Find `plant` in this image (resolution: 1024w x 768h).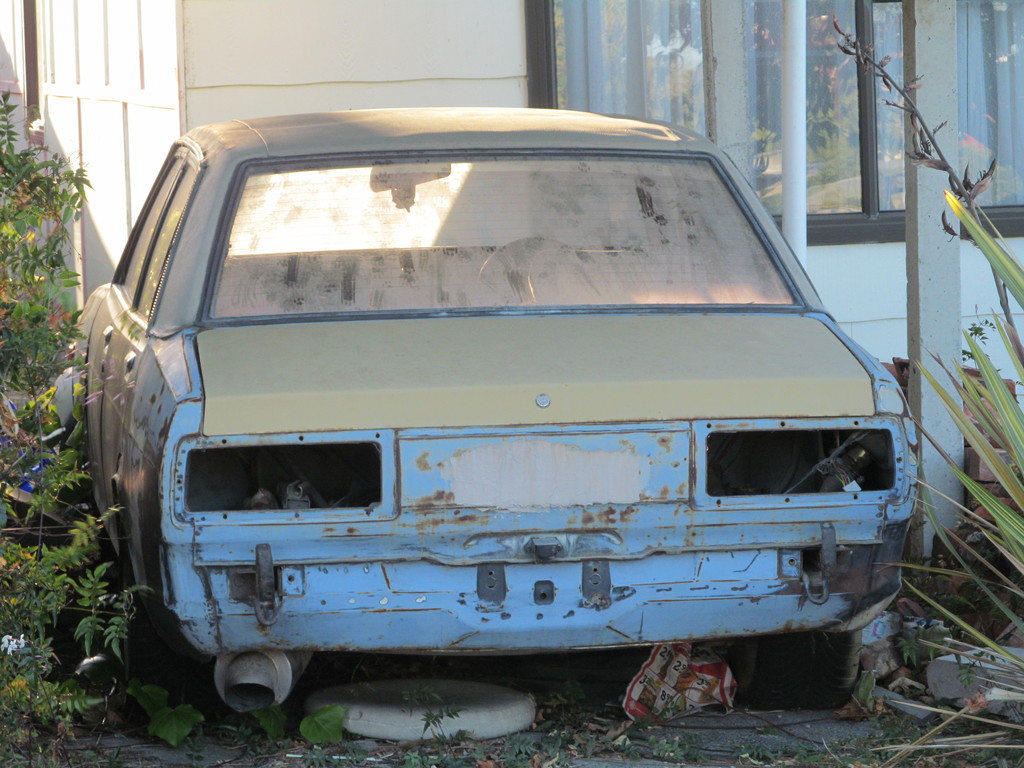
<box>250,706,342,746</box>.
